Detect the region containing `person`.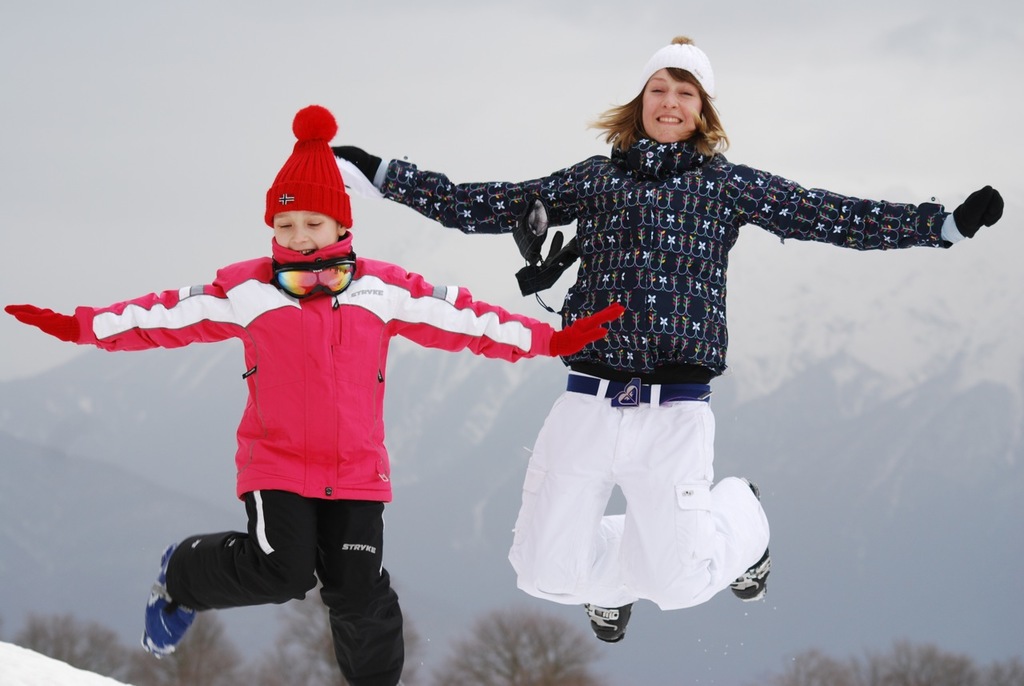
[x1=329, y1=33, x2=1000, y2=639].
